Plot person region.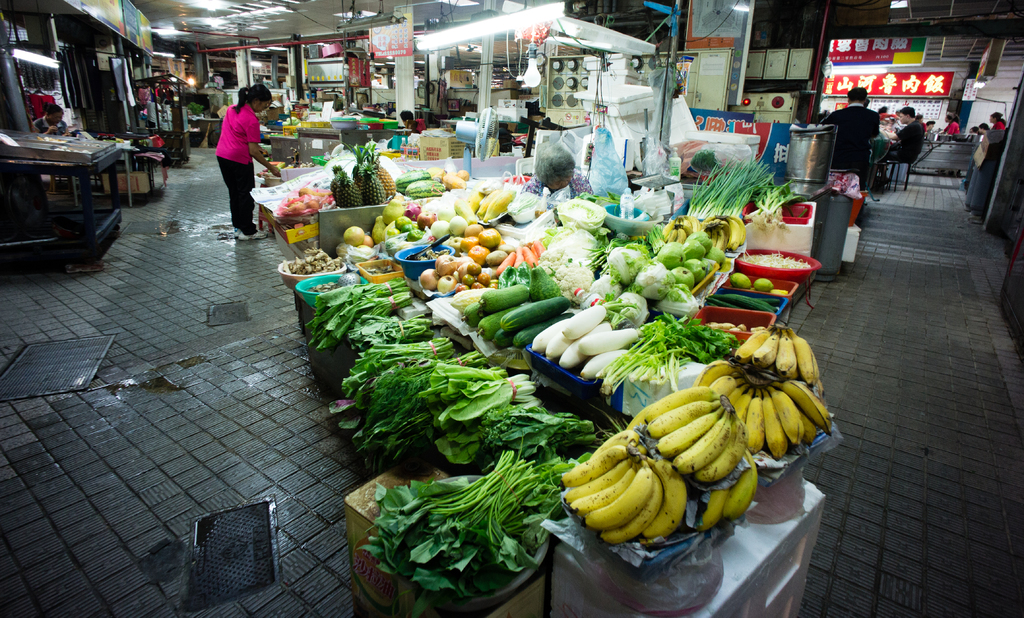
Plotted at rect(991, 112, 1006, 129).
